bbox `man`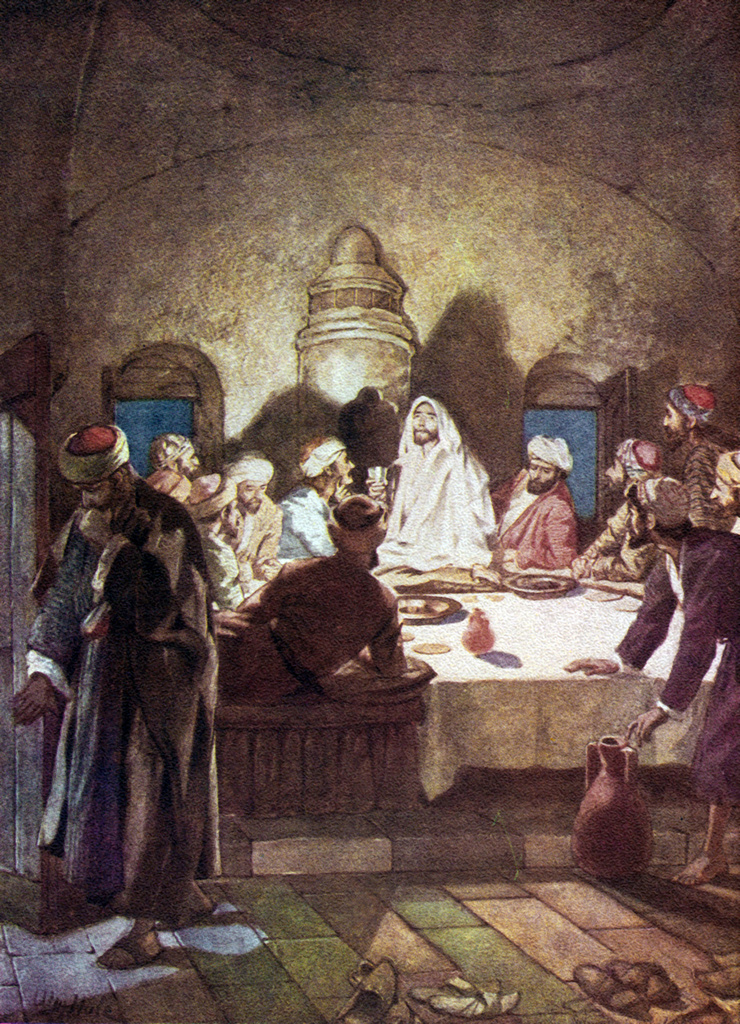
<bbox>270, 429, 364, 566</bbox>
